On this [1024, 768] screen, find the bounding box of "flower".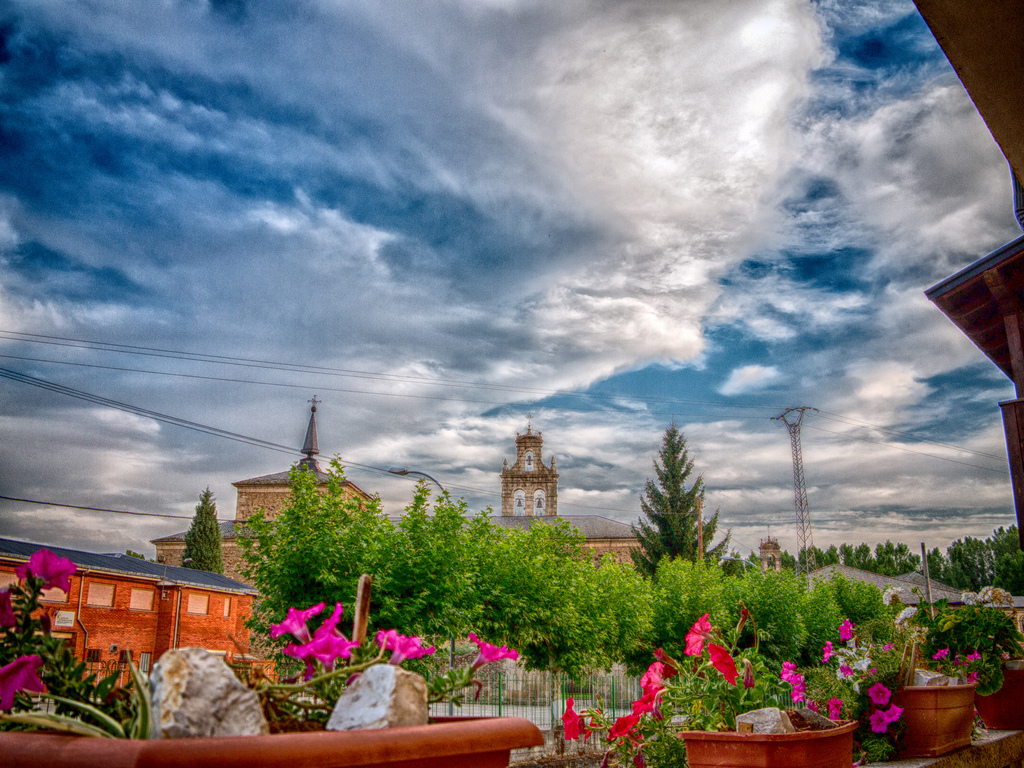
Bounding box: crop(957, 593, 976, 610).
